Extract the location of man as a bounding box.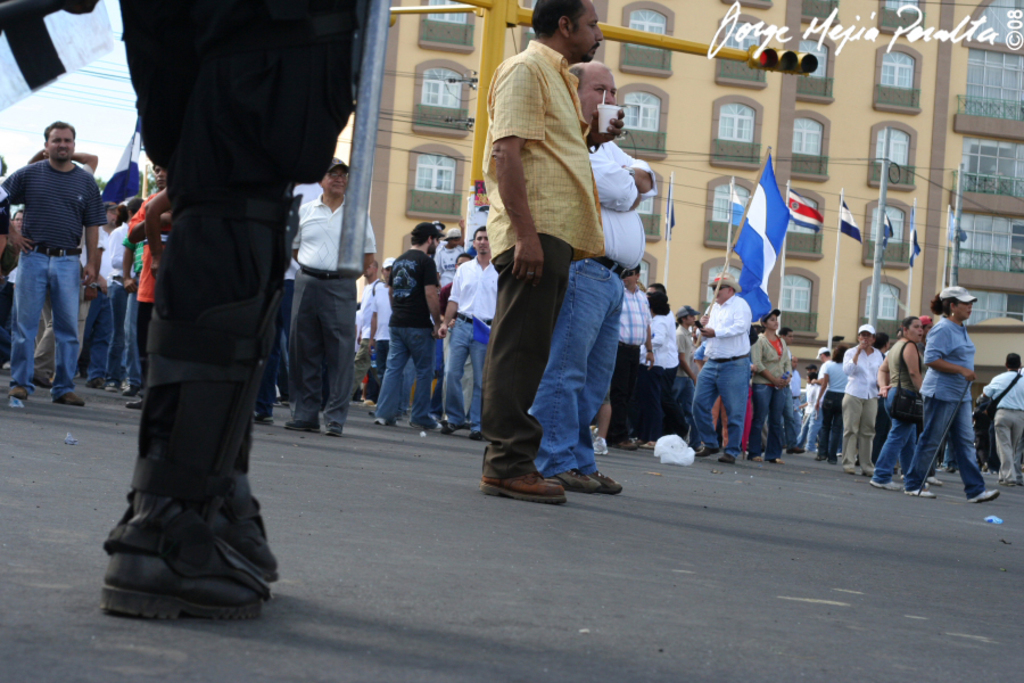
<region>1, 117, 106, 402</region>.
